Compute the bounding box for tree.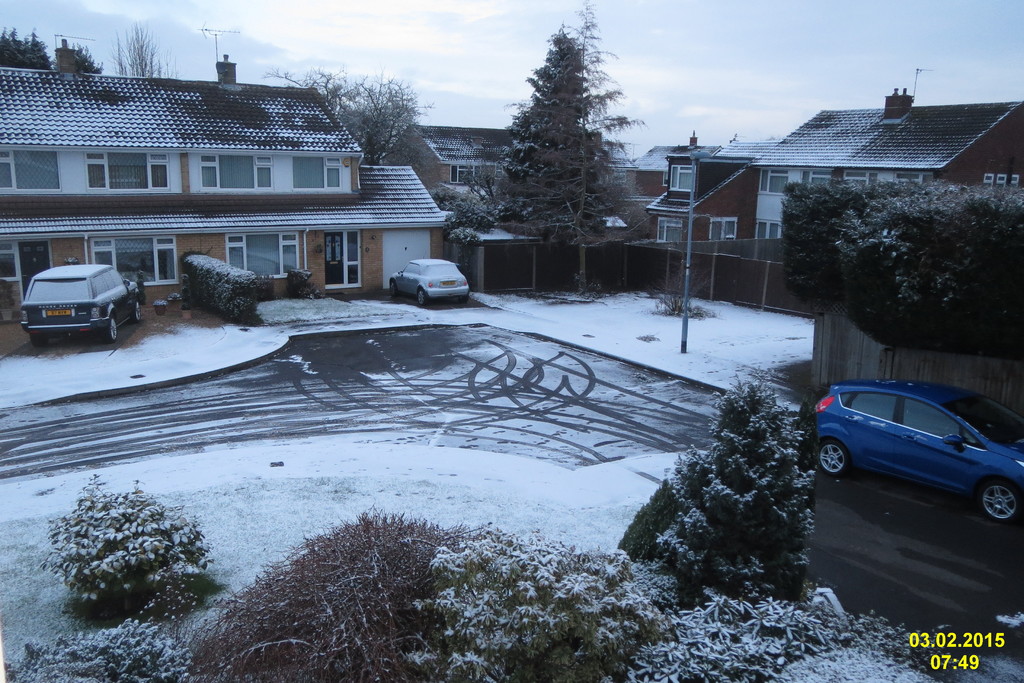
l=51, t=37, r=100, b=76.
